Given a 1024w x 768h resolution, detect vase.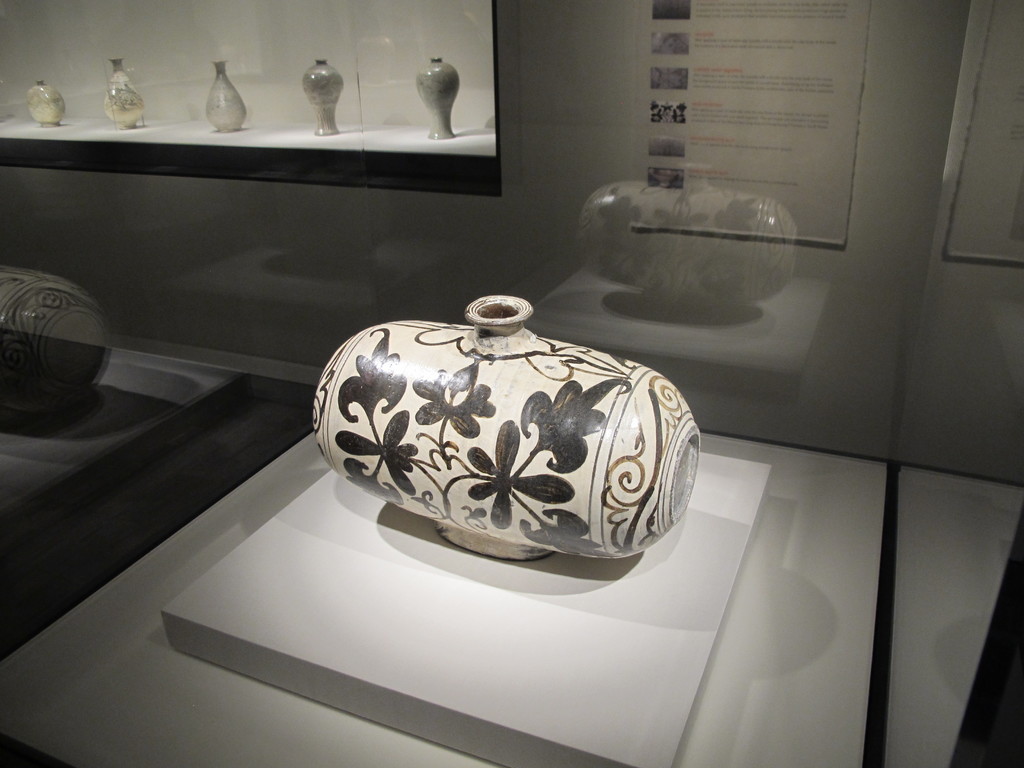
[25, 81, 65, 126].
